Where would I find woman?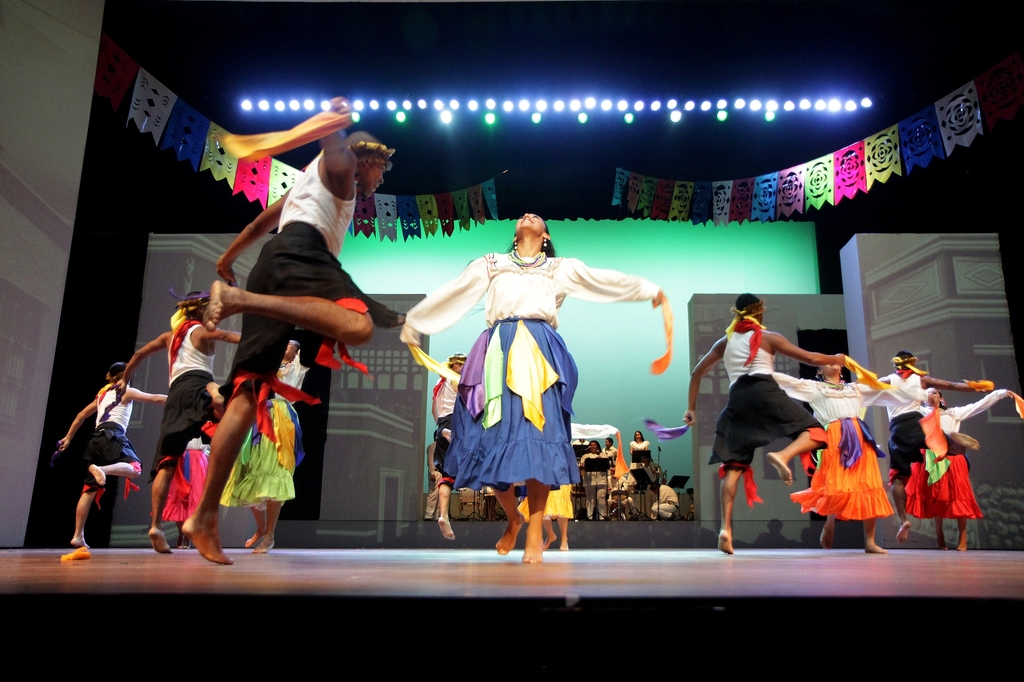
At 907/386/1023/563.
